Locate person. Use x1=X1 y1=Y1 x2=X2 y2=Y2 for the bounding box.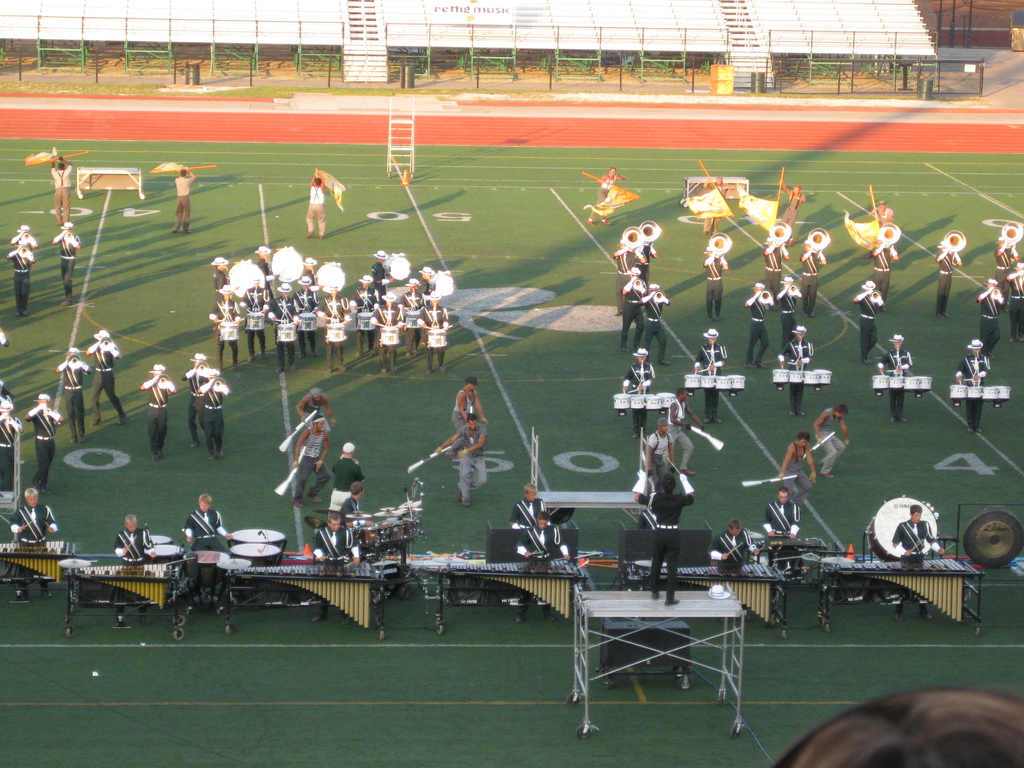
x1=0 y1=328 x2=14 y2=399.
